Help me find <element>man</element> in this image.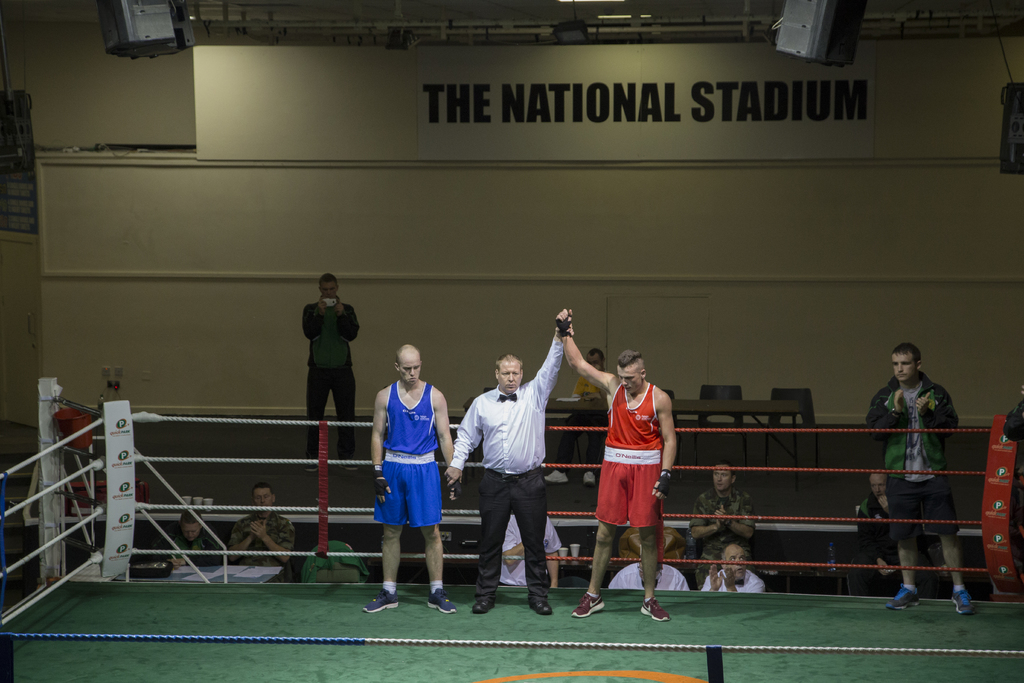
Found it: bbox=[230, 484, 294, 587].
